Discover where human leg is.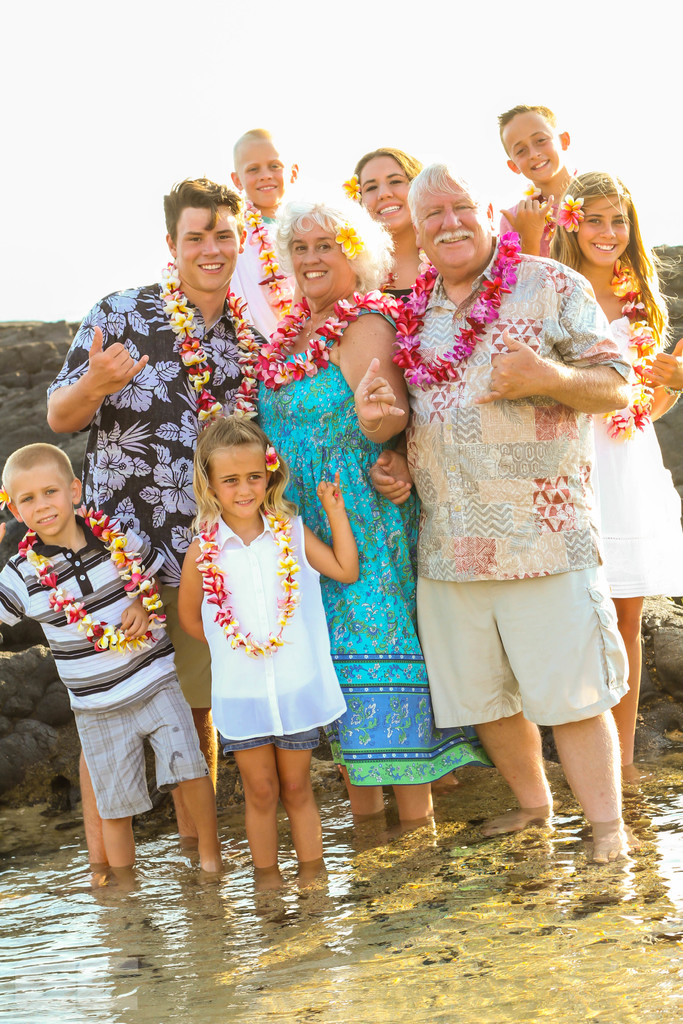
Discovered at bbox=[281, 745, 320, 869].
